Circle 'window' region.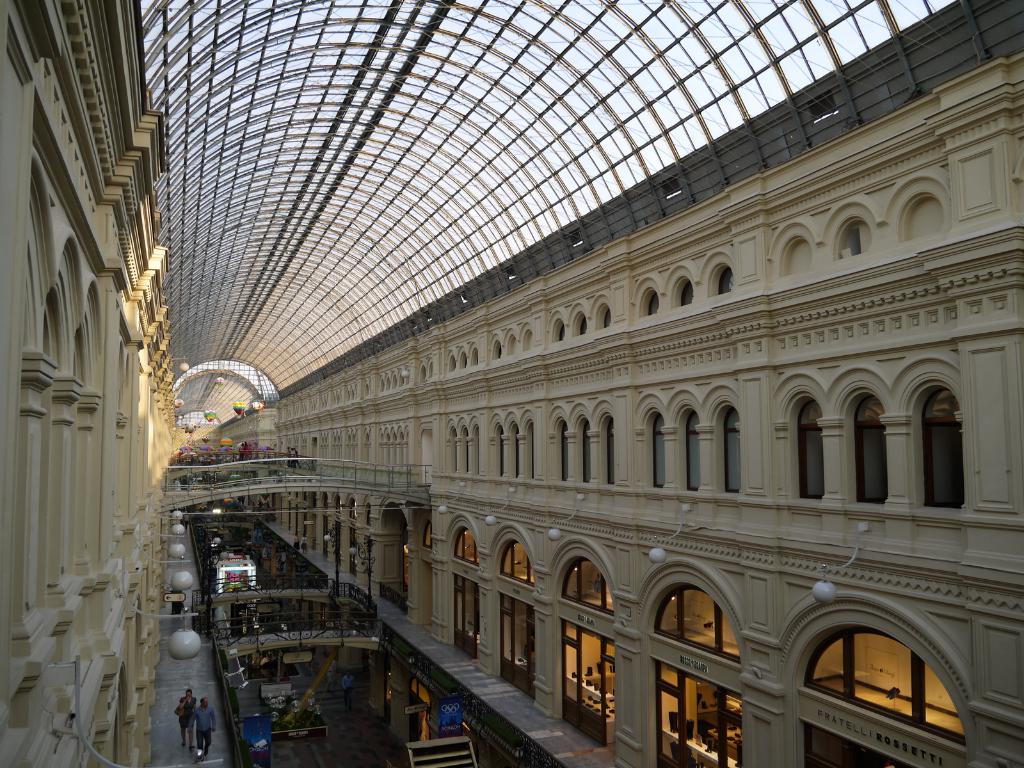
Region: (473,428,486,483).
